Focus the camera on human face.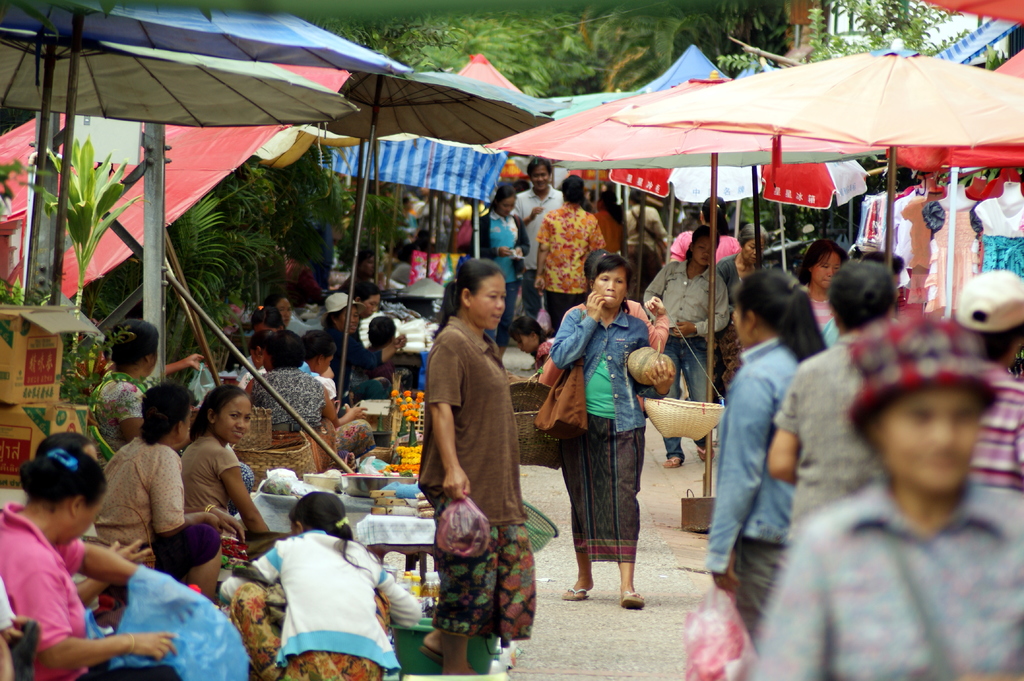
Focus region: (497, 198, 518, 214).
